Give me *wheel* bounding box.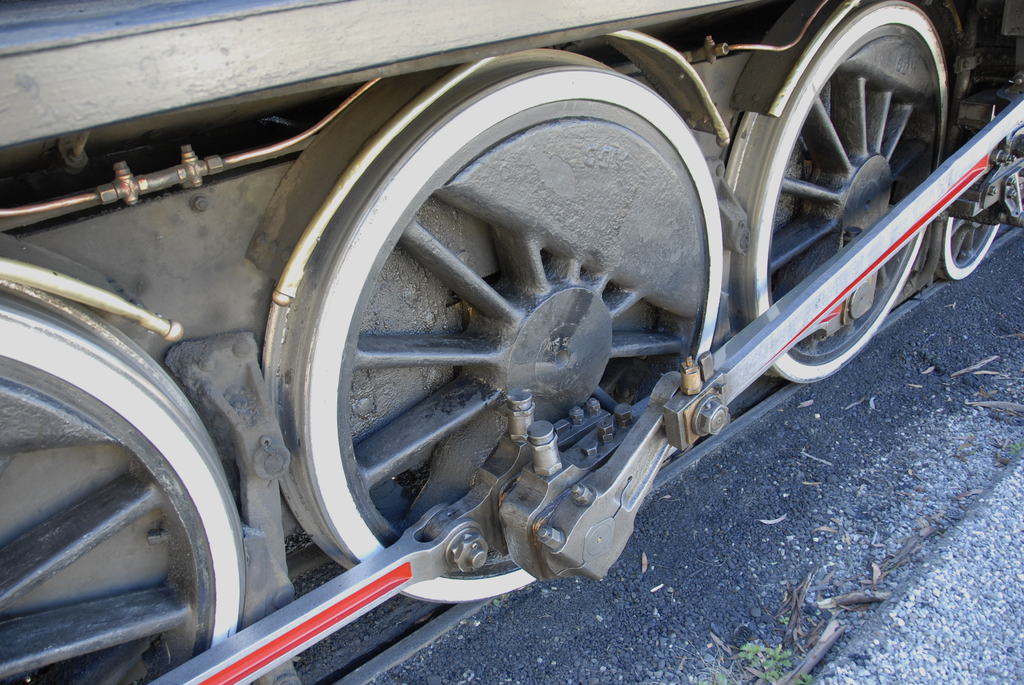
(937, 217, 1003, 280).
